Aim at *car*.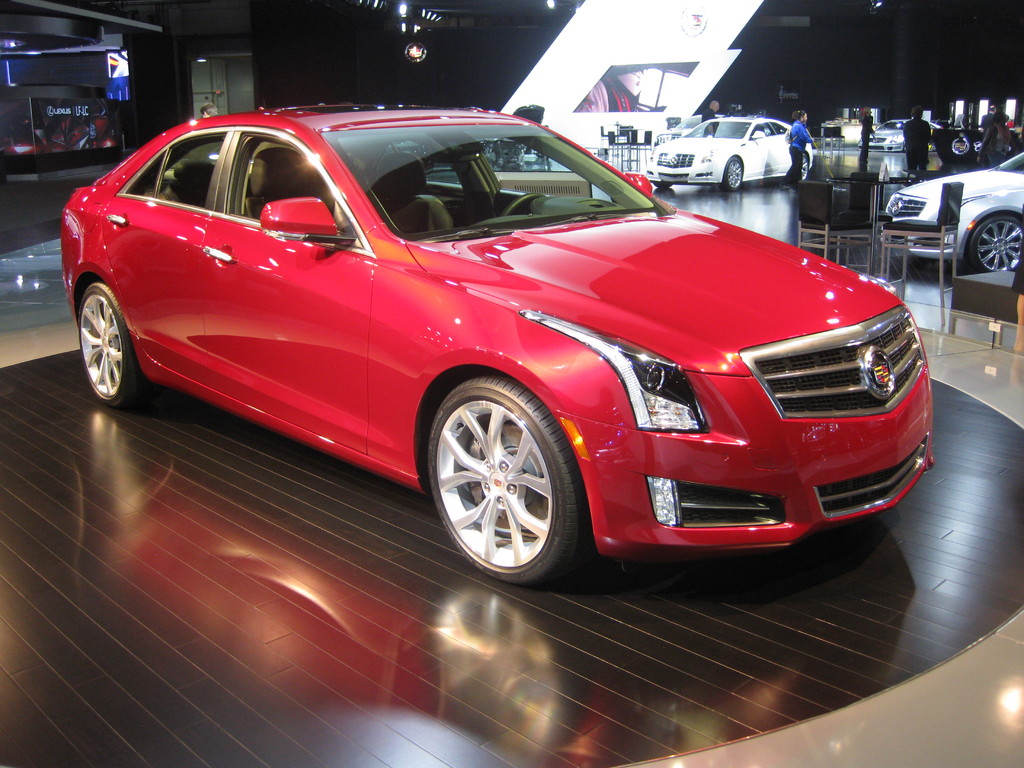
Aimed at l=644, t=115, r=812, b=193.
